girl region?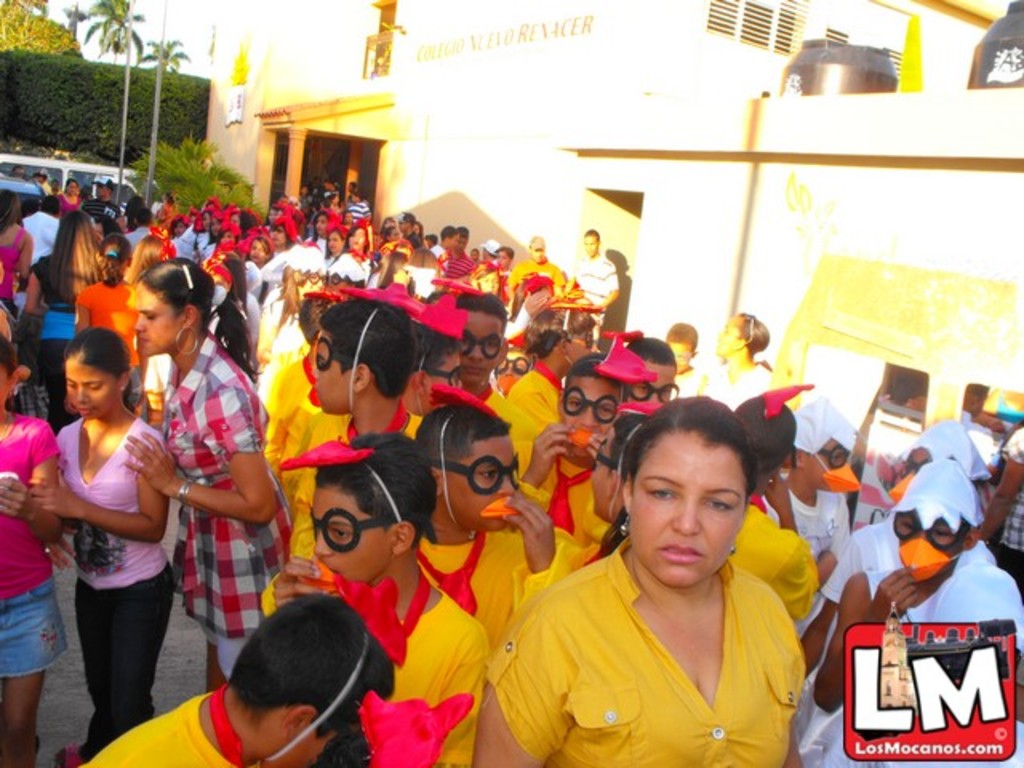
[left=306, top=211, right=342, bottom=242]
